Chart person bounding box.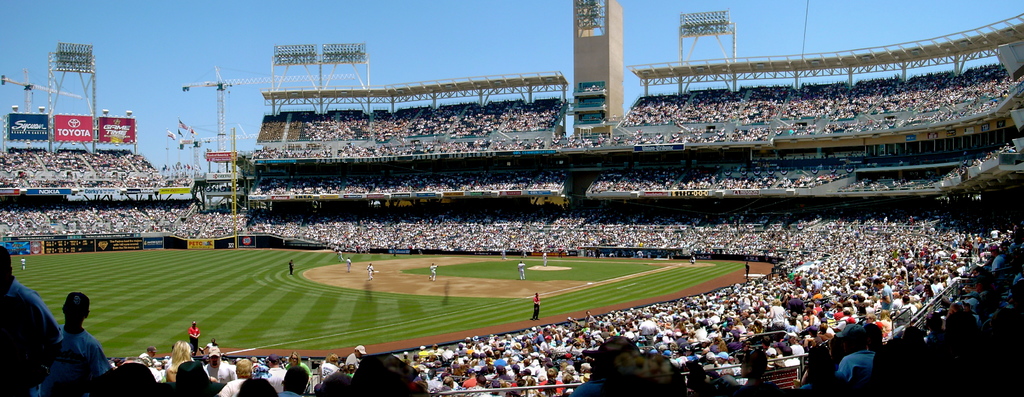
Charted: box=[0, 244, 60, 396].
